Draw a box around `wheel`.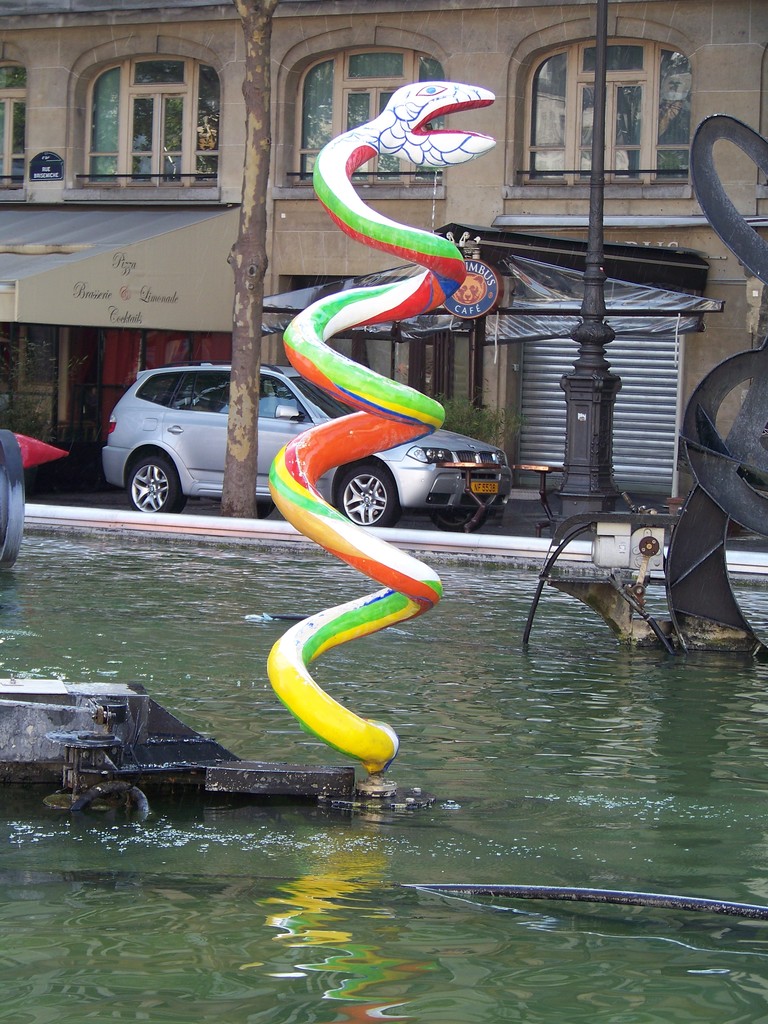
rect(124, 449, 190, 513).
